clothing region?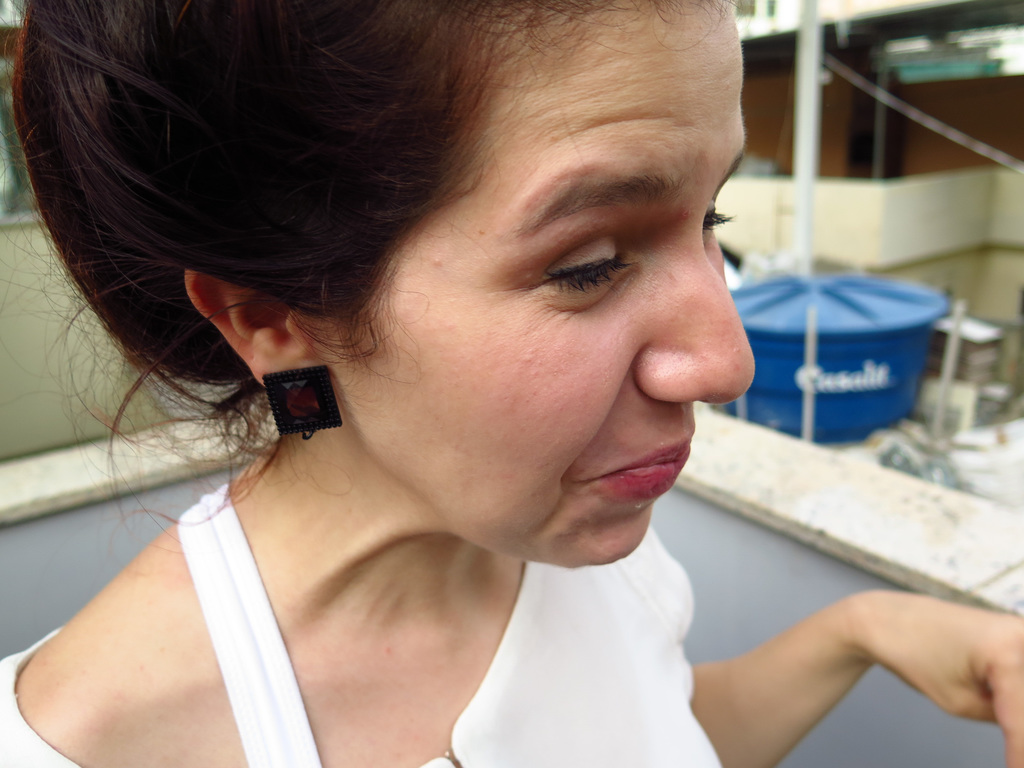
0:475:703:767
